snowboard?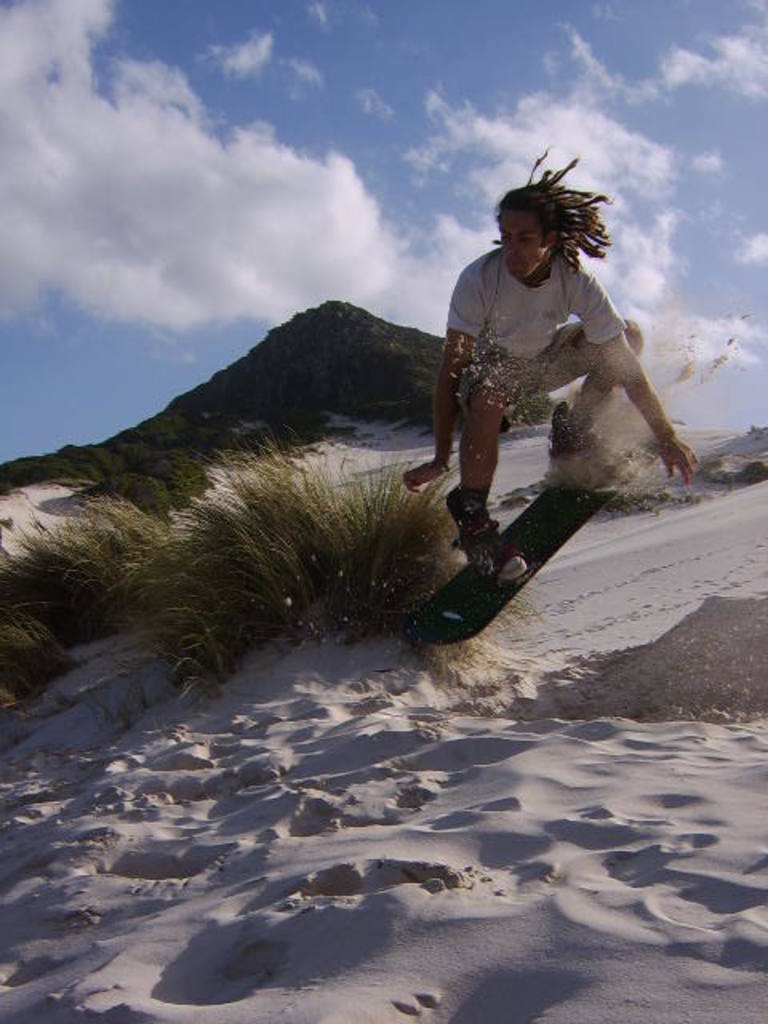
Rect(432, 405, 661, 642)
